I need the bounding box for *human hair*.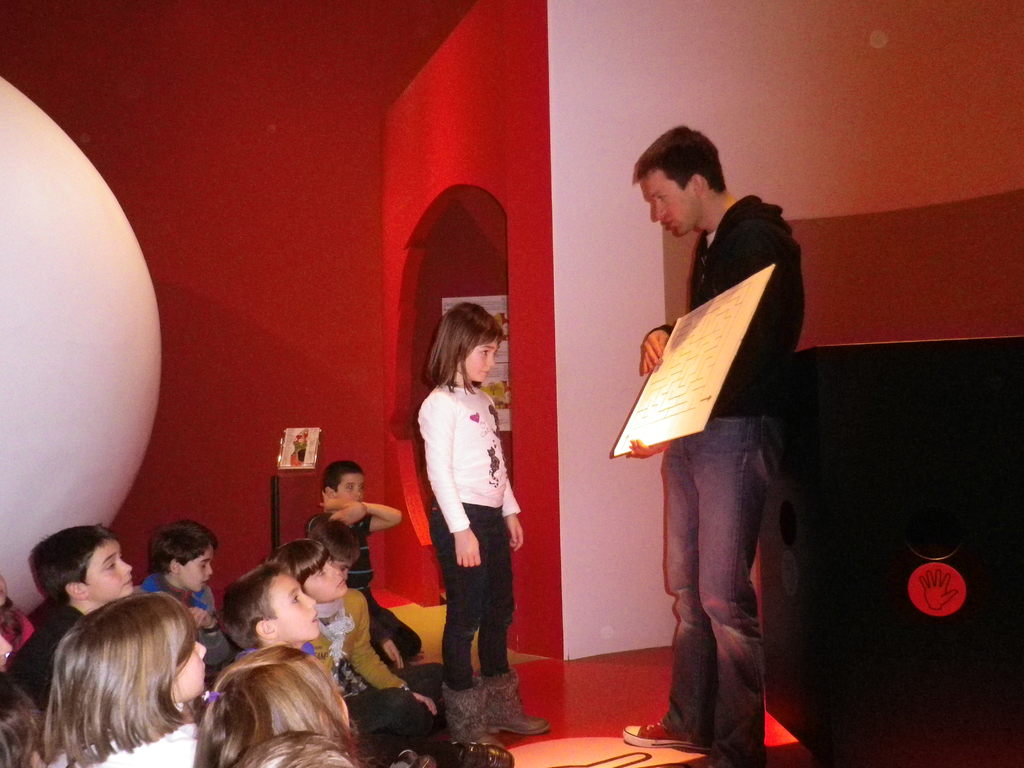
Here it is: BBox(422, 304, 502, 393).
